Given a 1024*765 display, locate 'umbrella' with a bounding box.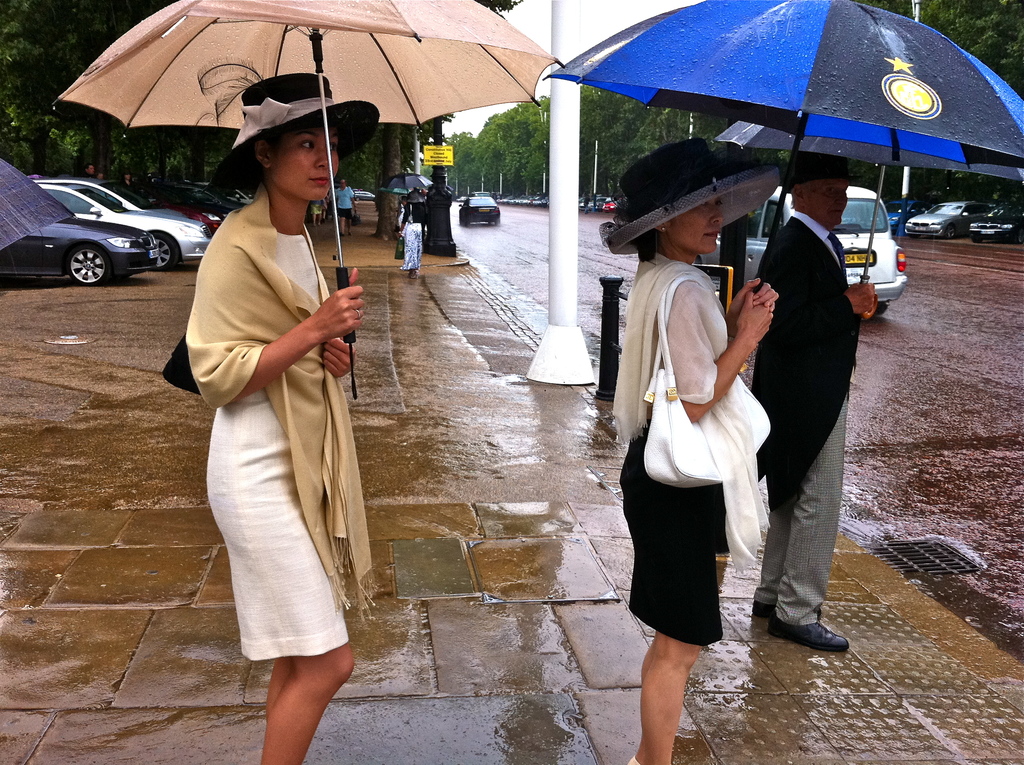
Located: {"x1": 716, "y1": 115, "x2": 1023, "y2": 319}.
